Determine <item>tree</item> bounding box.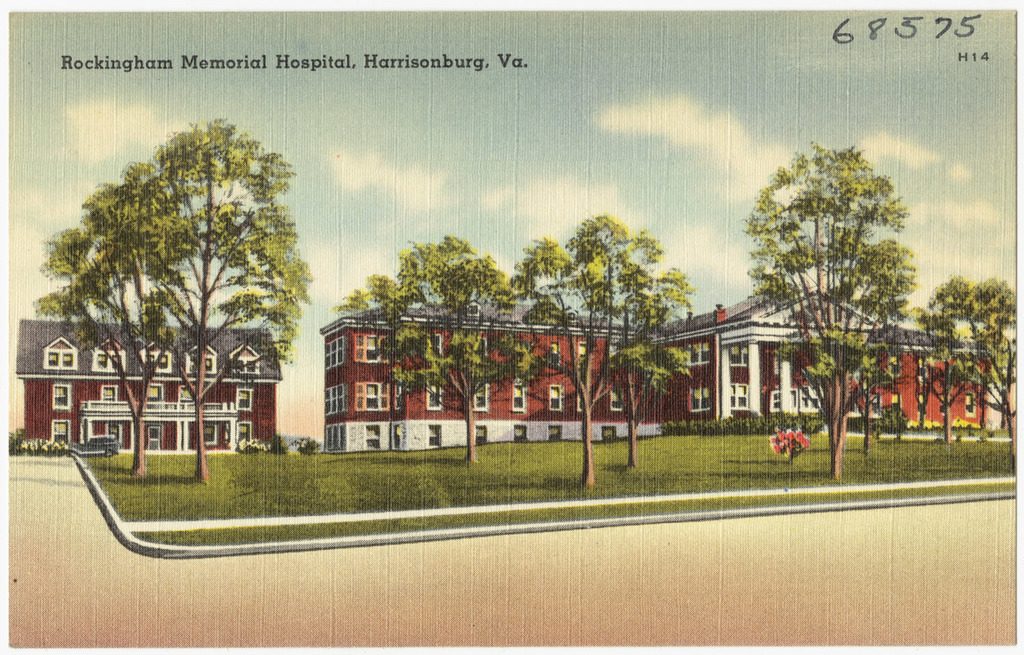
Determined: x1=335, y1=231, x2=524, y2=463.
